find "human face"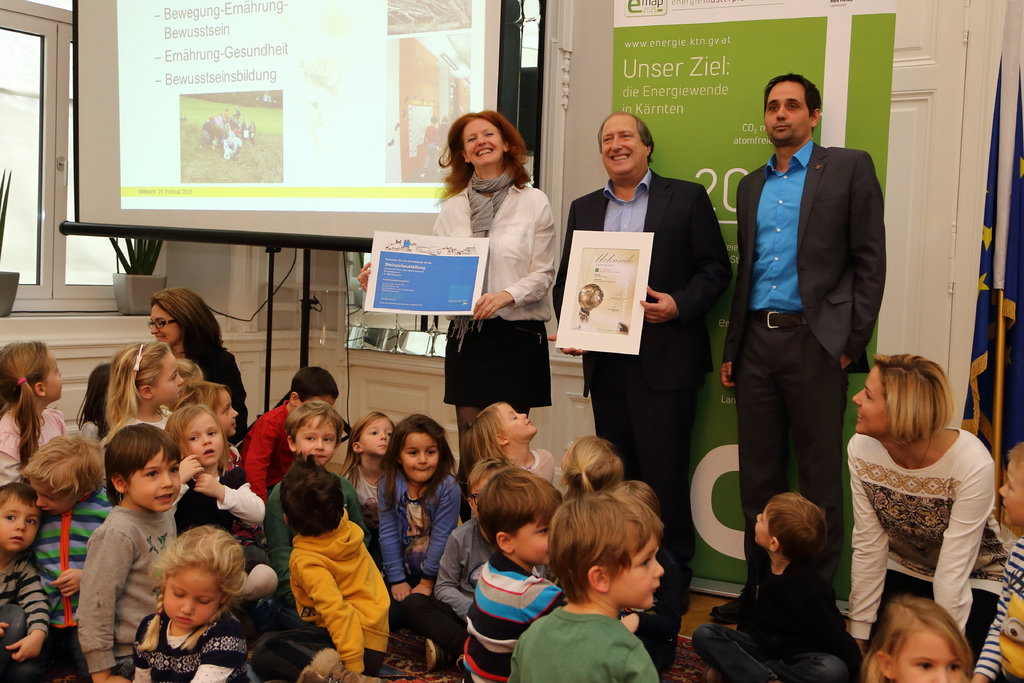
detection(38, 350, 61, 403)
